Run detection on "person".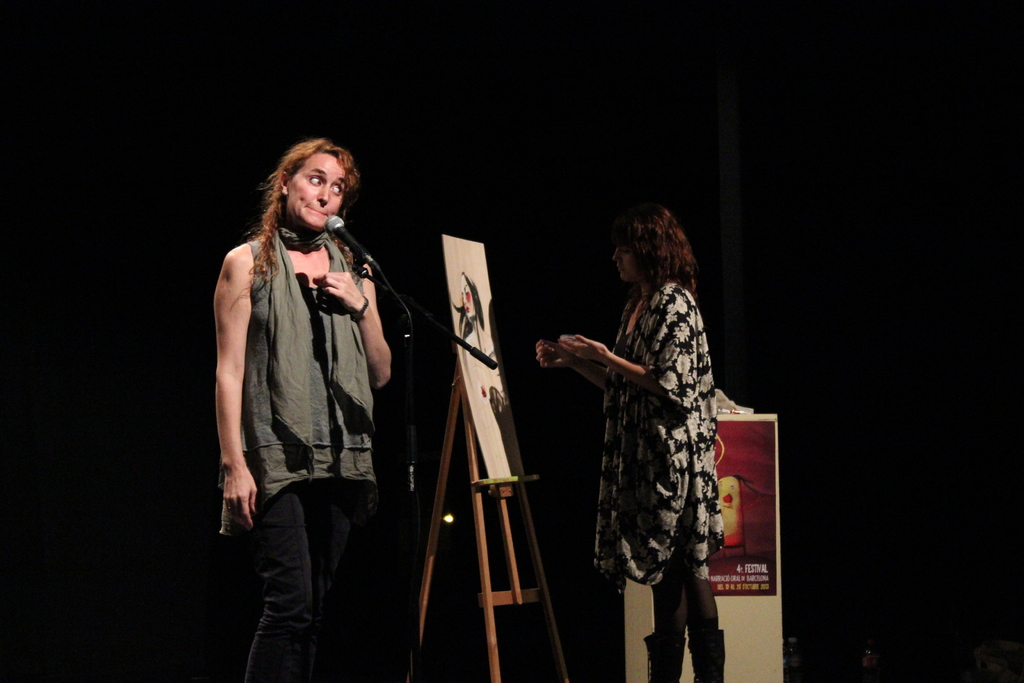
Result: <bbox>214, 138, 399, 682</bbox>.
